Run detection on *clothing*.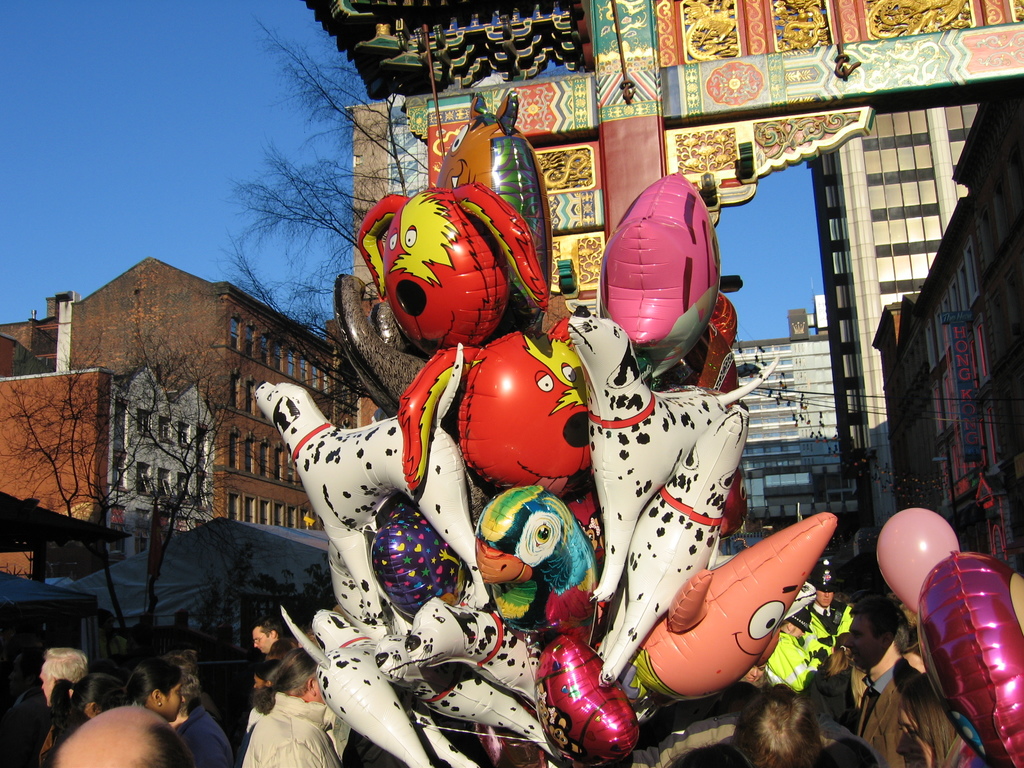
Result: select_region(852, 662, 918, 767).
